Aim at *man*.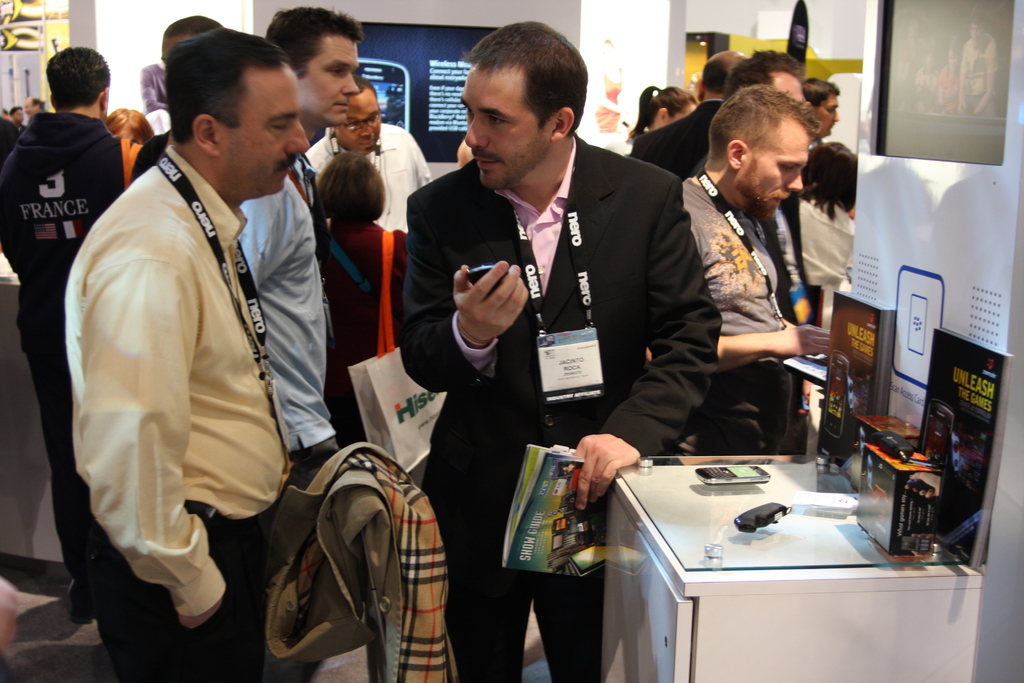
Aimed at (238,4,365,486).
